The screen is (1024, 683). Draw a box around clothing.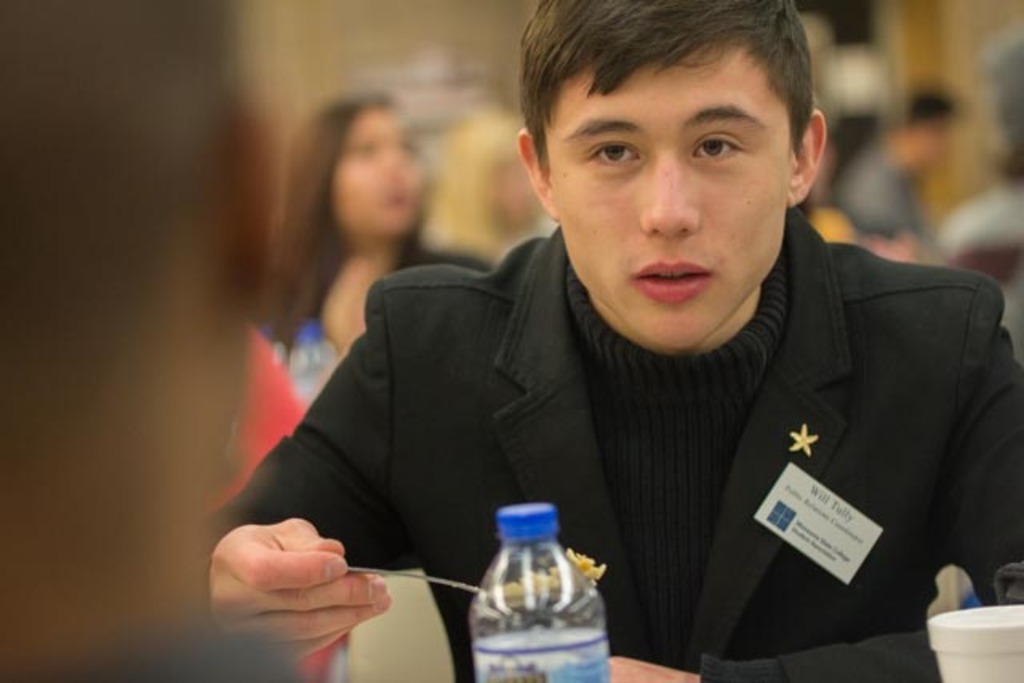
[418,106,544,264].
